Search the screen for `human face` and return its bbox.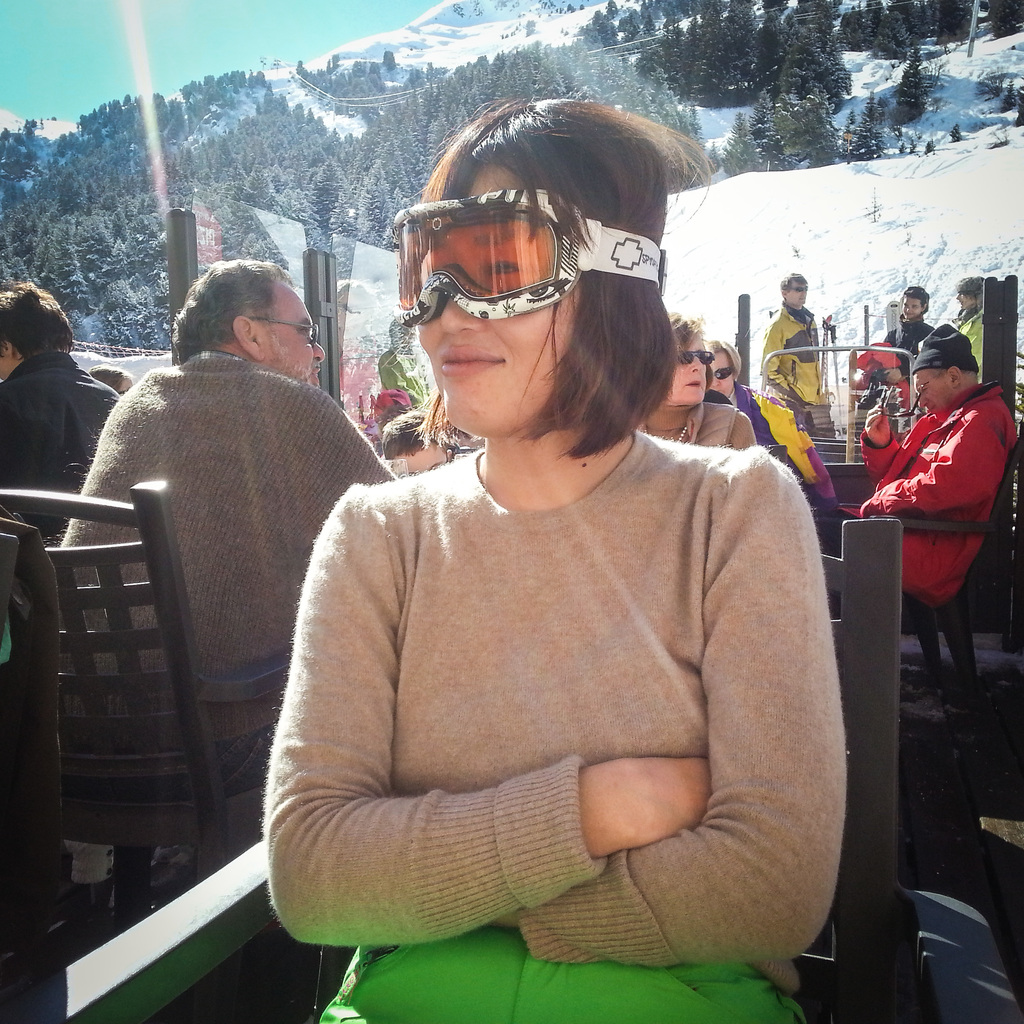
Found: Rect(790, 285, 809, 308).
